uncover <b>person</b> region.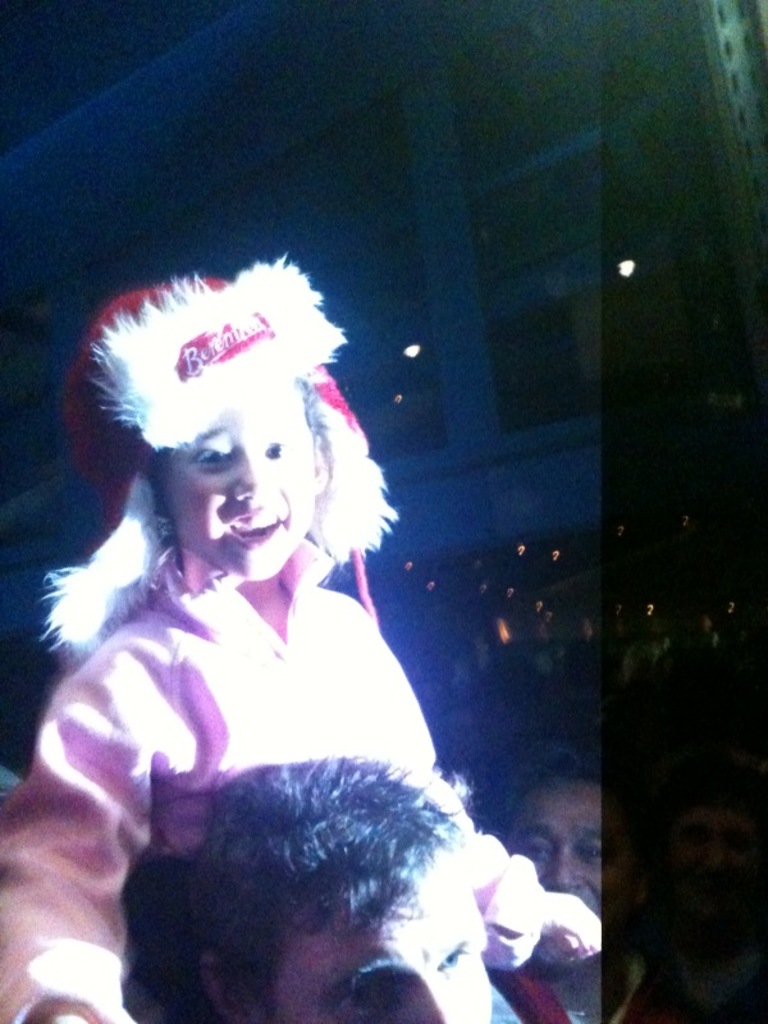
Uncovered: Rect(191, 755, 566, 1019).
